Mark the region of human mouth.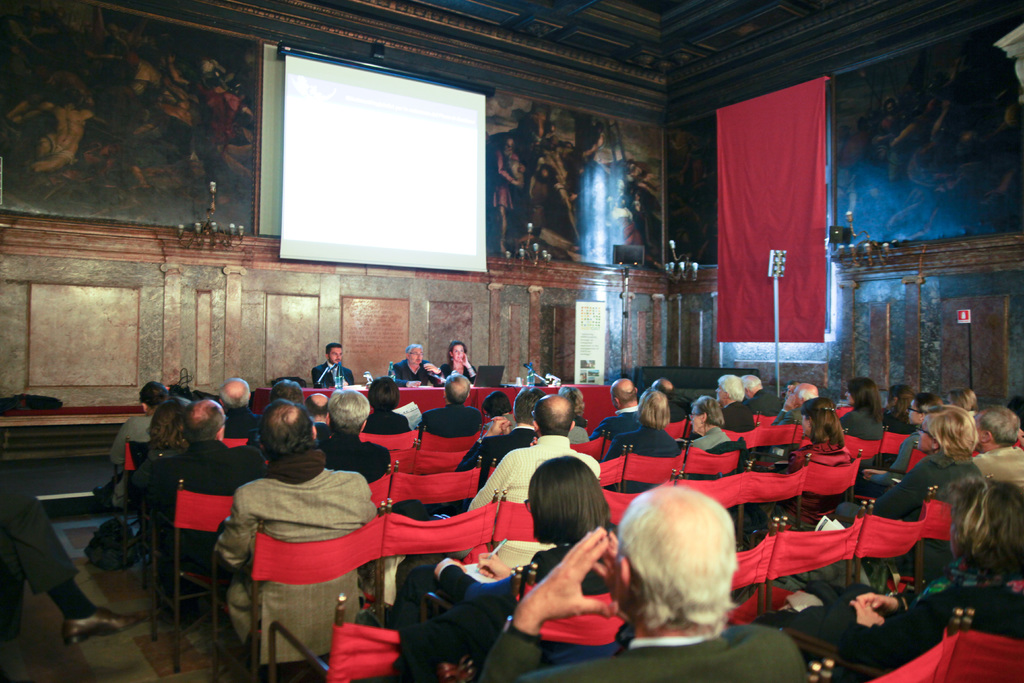
Region: bbox=[455, 356, 463, 361].
